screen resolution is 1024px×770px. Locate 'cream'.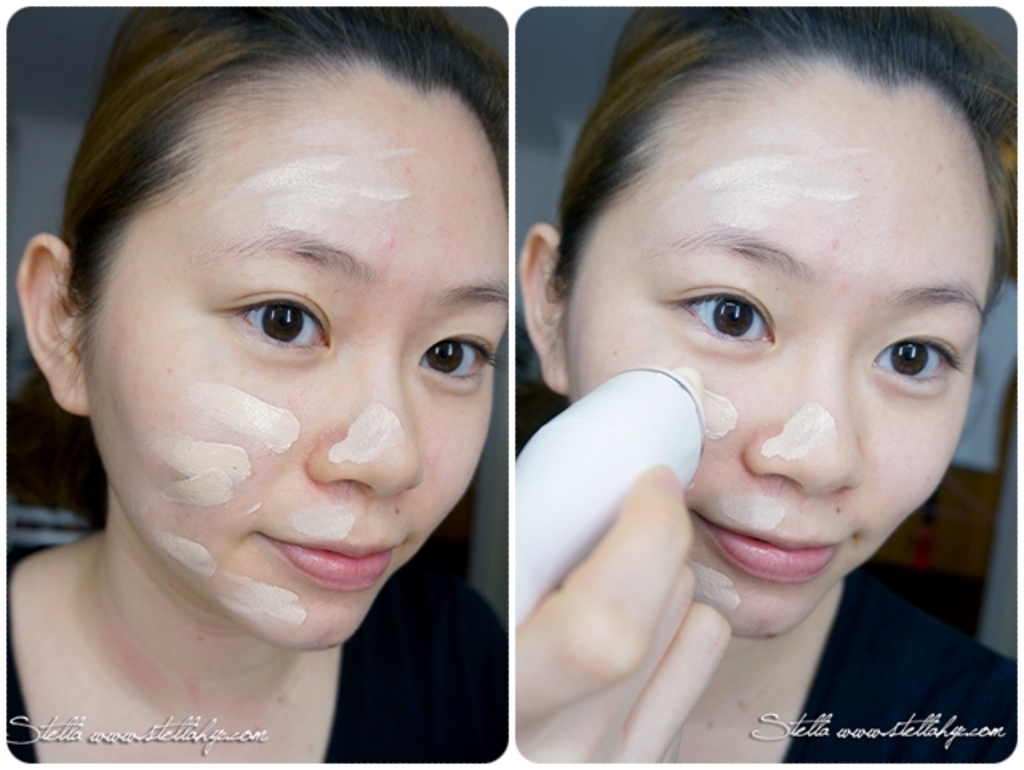
158 437 253 482.
